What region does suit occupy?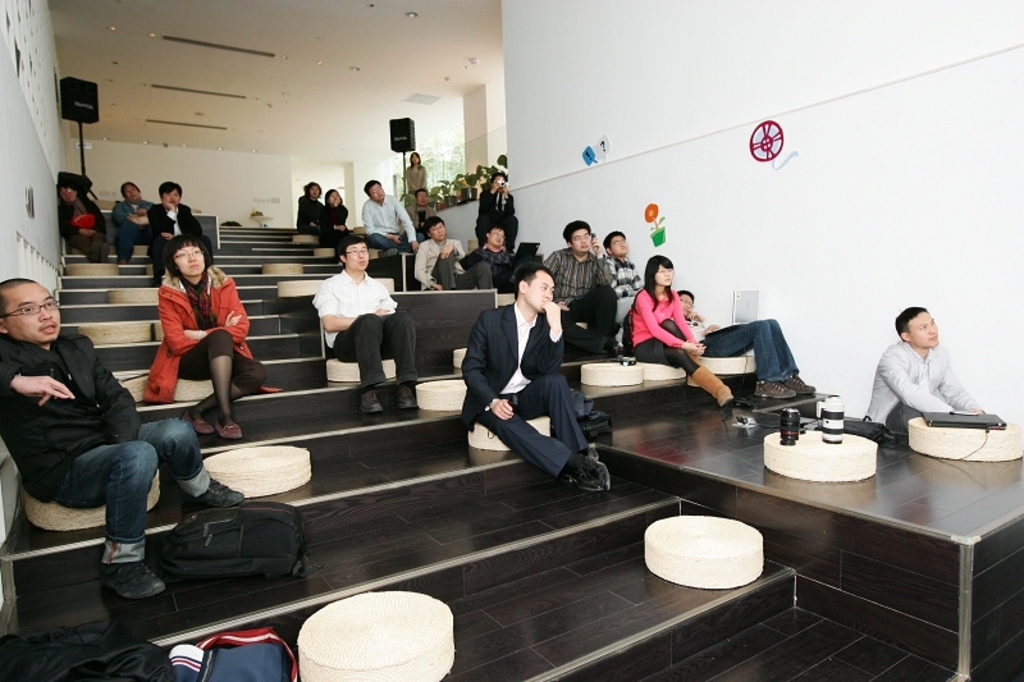
146/202/202/274.
